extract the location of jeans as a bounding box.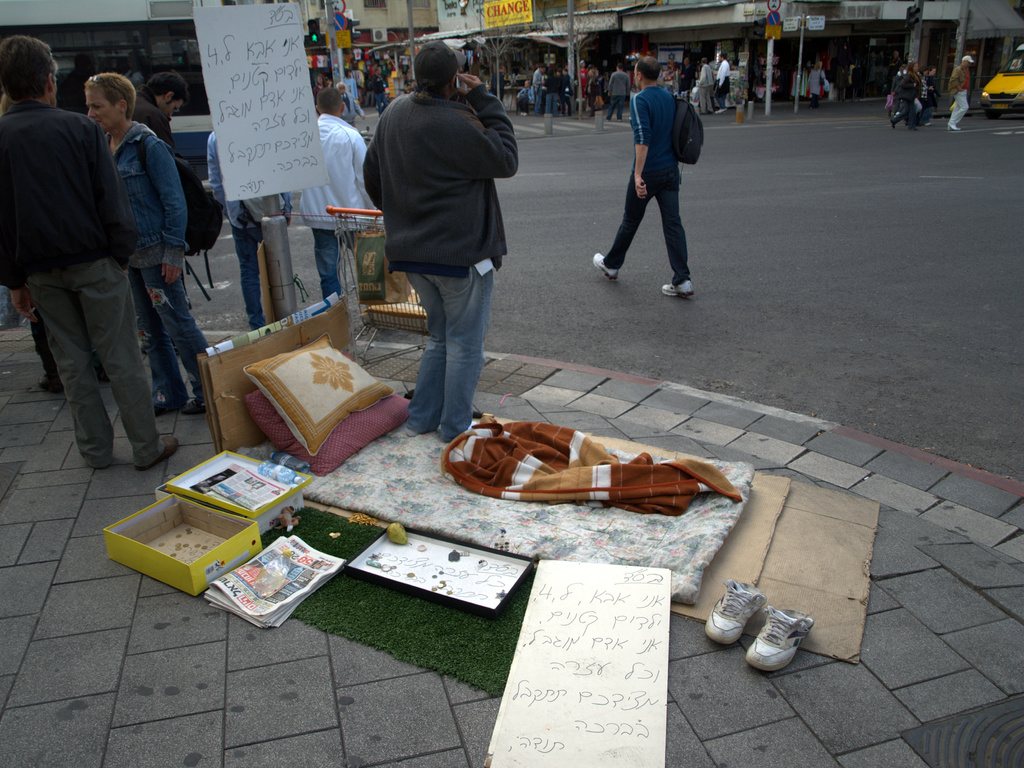
select_region(404, 258, 493, 447).
